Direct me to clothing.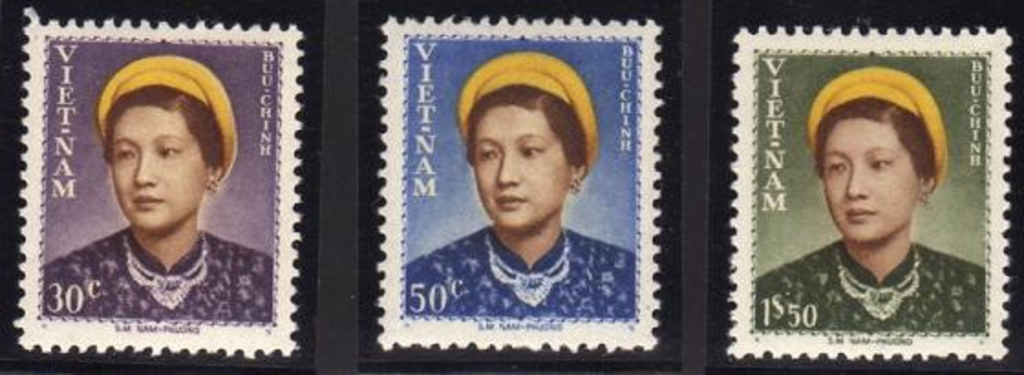
Direction: 763, 236, 1000, 342.
